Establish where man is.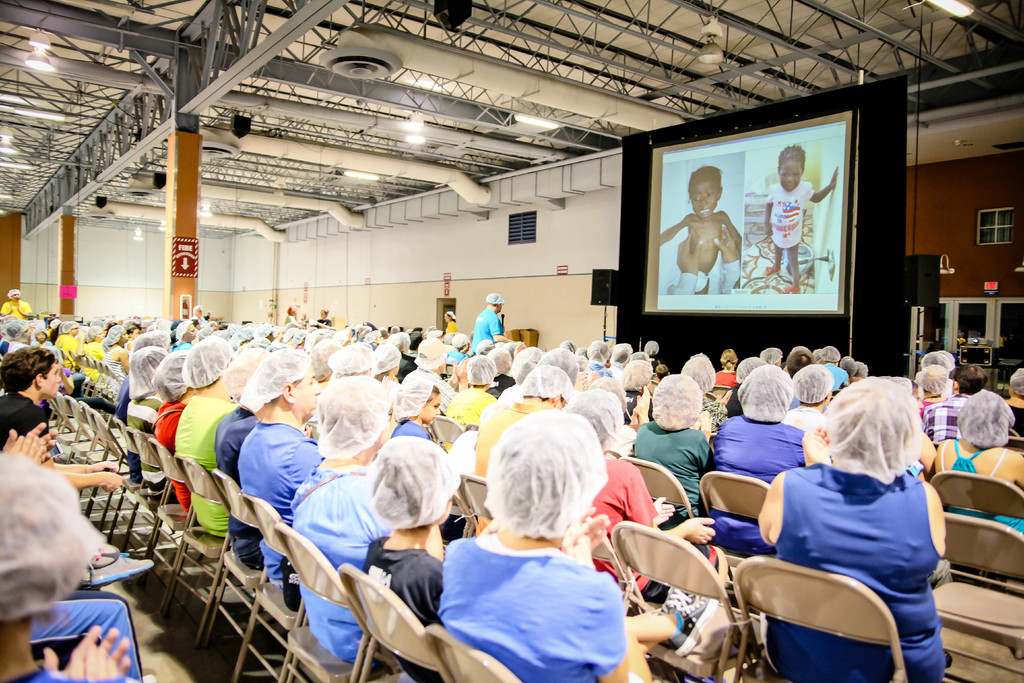
Established at [174, 336, 240, 538].
